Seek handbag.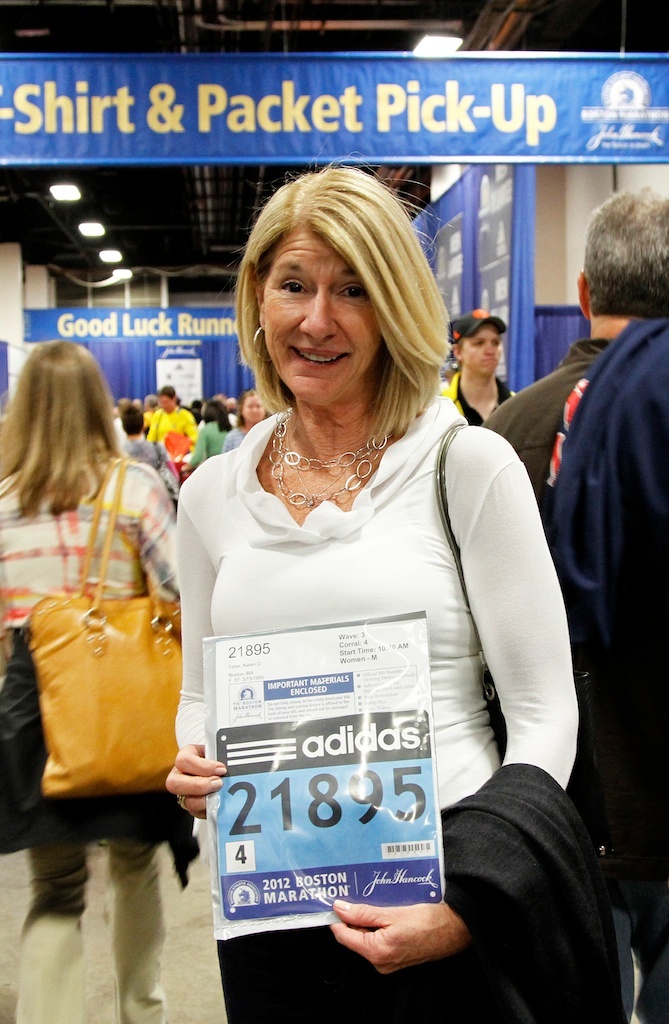
436 409 630 884.
